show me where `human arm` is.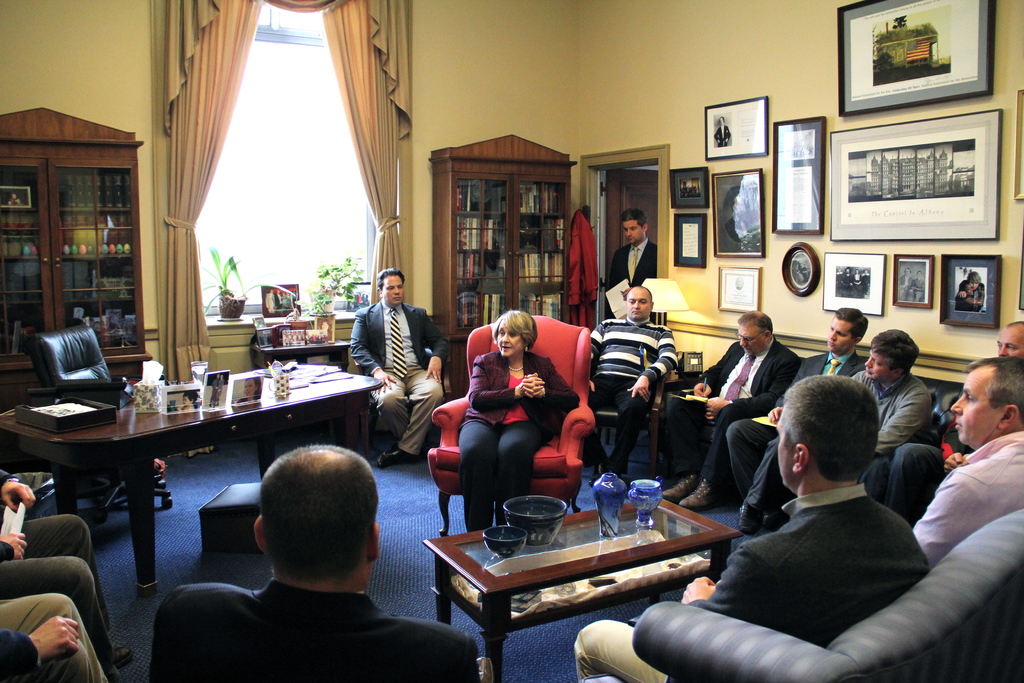
`human arm` is at x1=0 y1=529 x2=26 y2=556.
